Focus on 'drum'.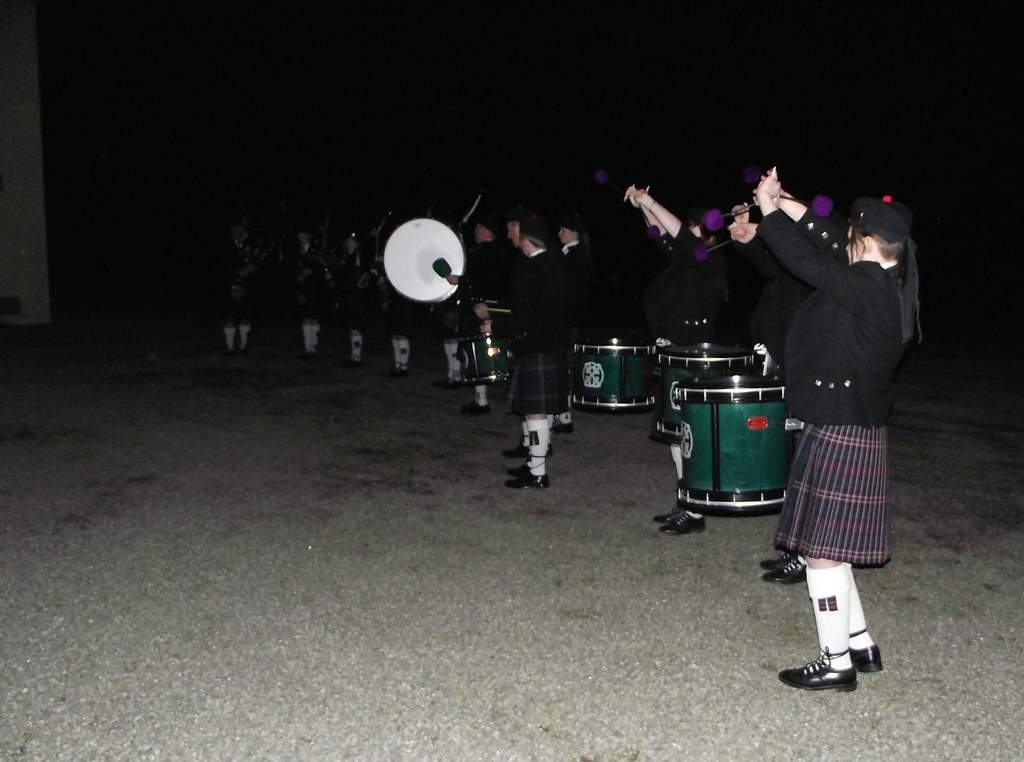
Focused at crop(639, 345, 769, 437).
